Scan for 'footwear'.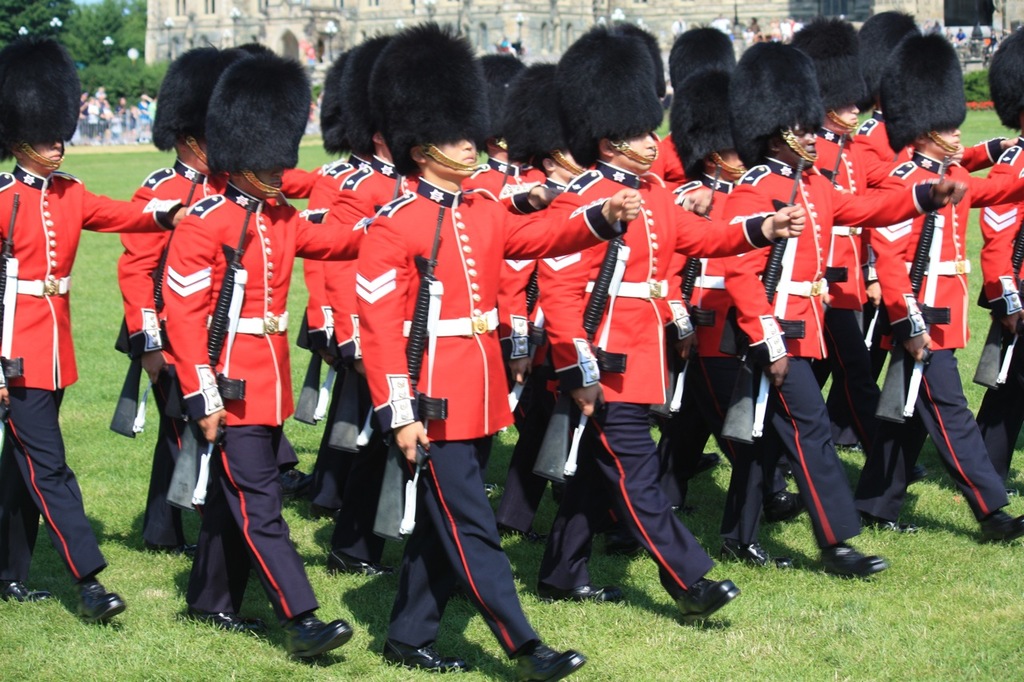
Scan result: pyautogui.locateOnScreen(142, 544, 194, 560).
